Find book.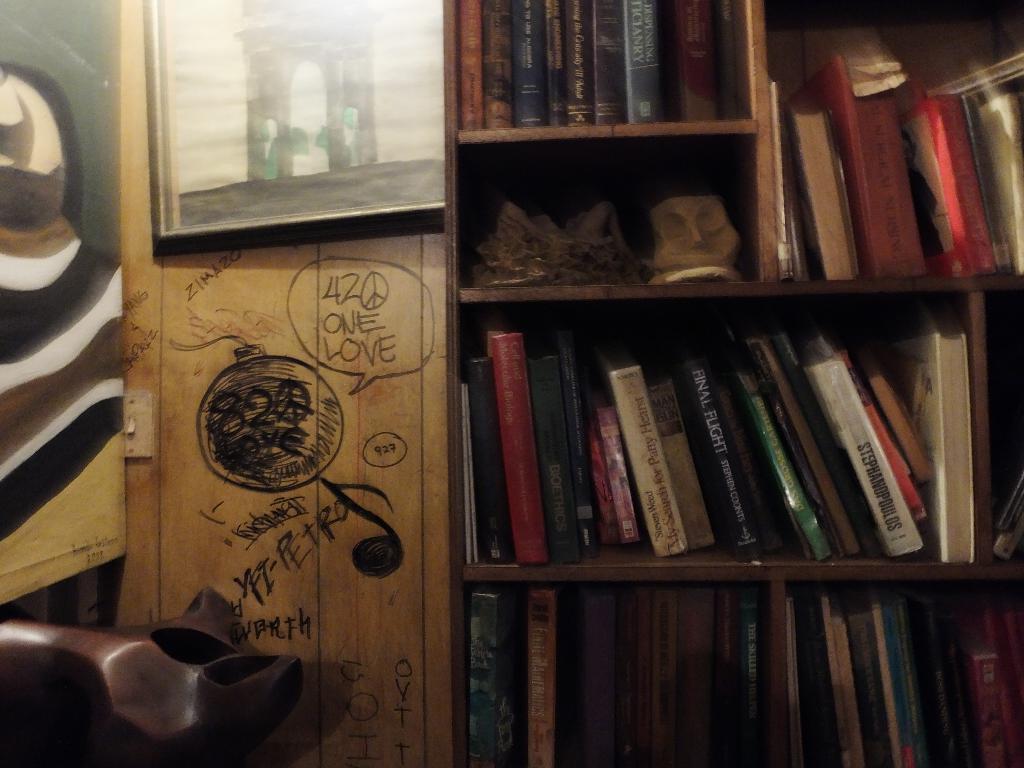
(592,403,654,550).
